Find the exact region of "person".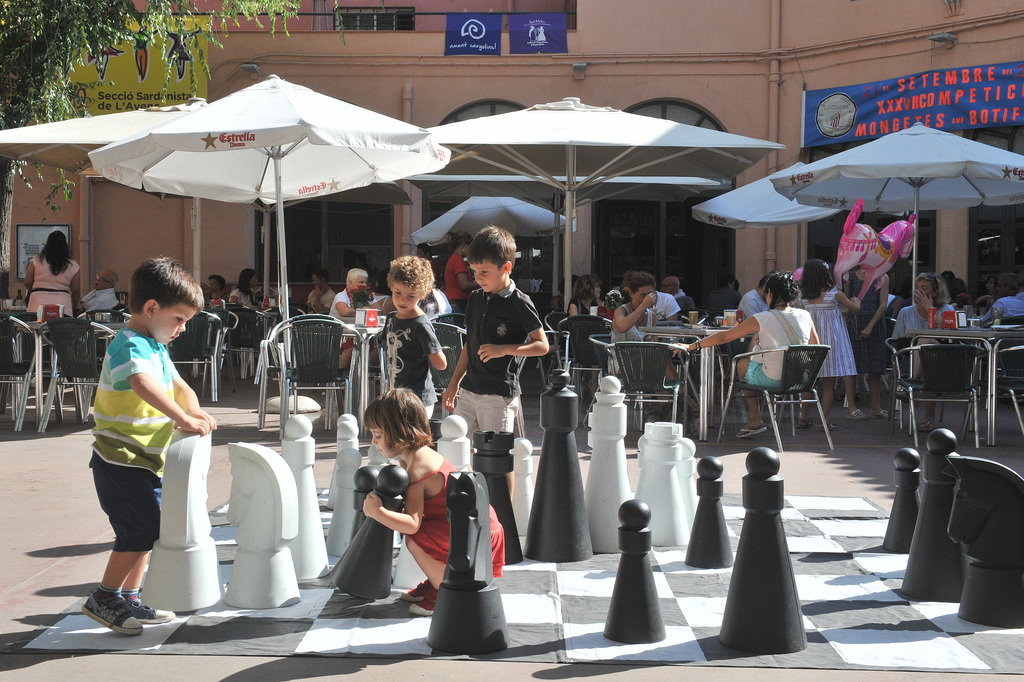
Exact region: bbox=(301, 267, 337, 318).
